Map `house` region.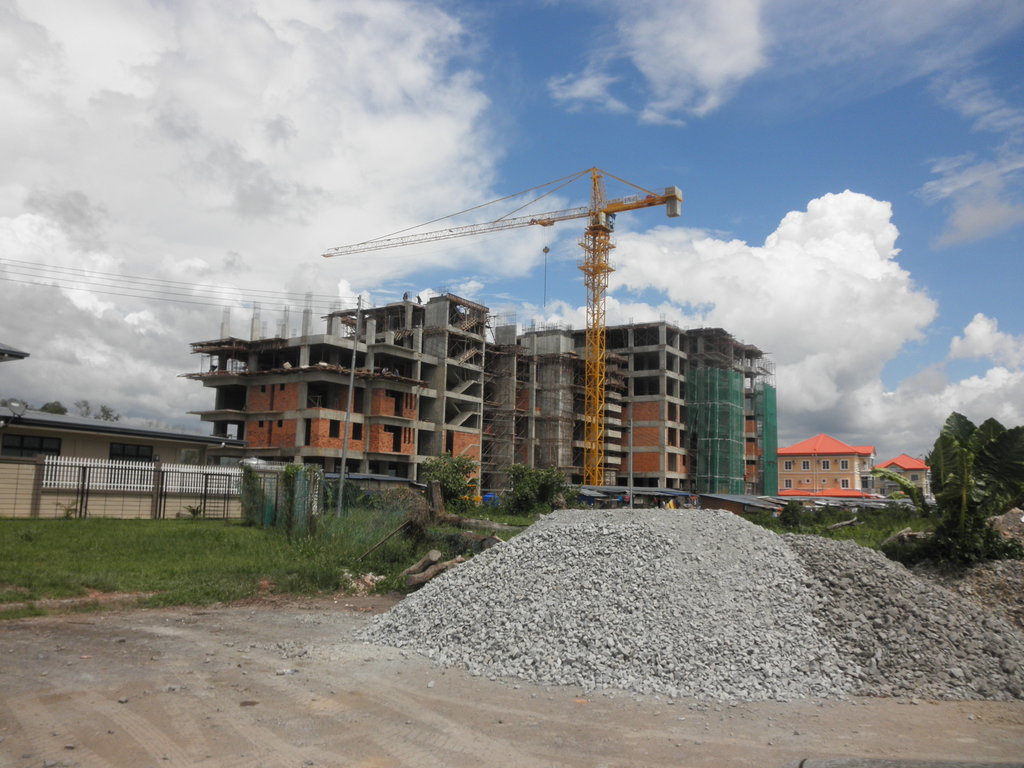
Mapped to 876/452/927/493.
